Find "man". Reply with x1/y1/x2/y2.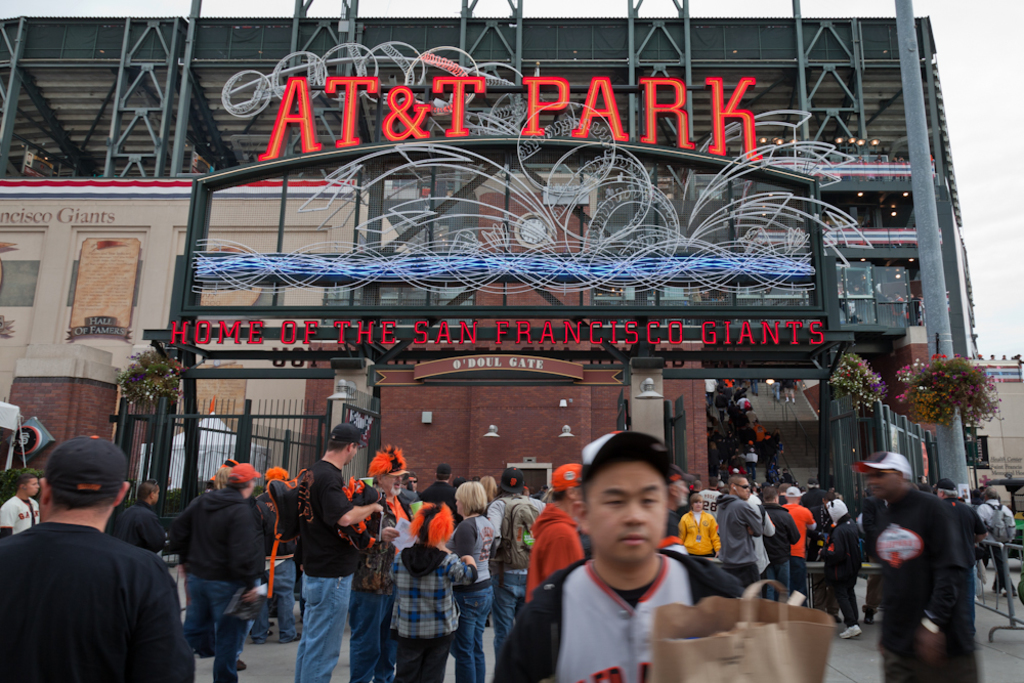
779/488/815/604.
